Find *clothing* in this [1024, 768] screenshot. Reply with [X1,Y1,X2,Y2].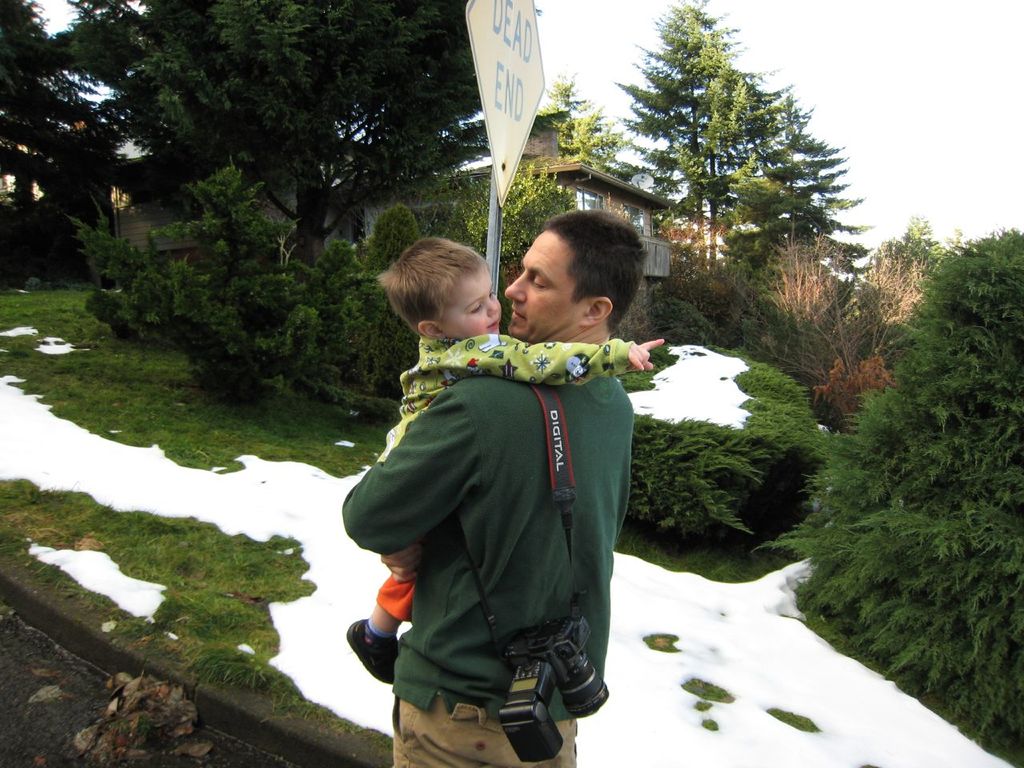
[344,360,636,767].
